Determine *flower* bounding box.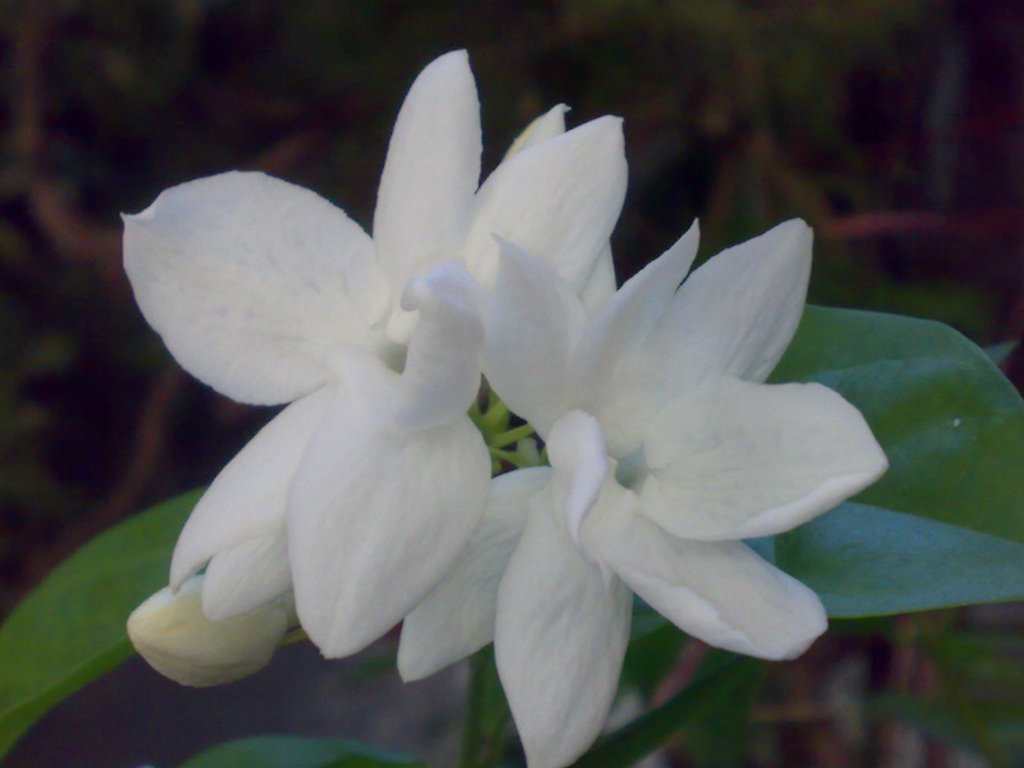
Determined: (125, 63, 541, 713).
